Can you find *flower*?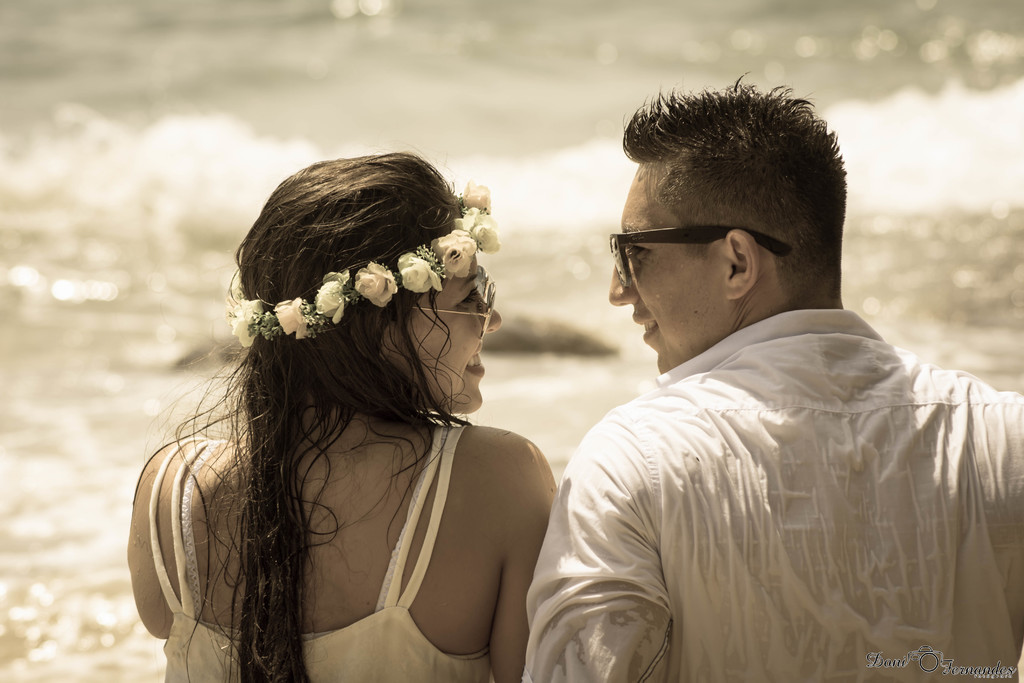
Yes, bounding box: rect(426, 226, 480, 278).
